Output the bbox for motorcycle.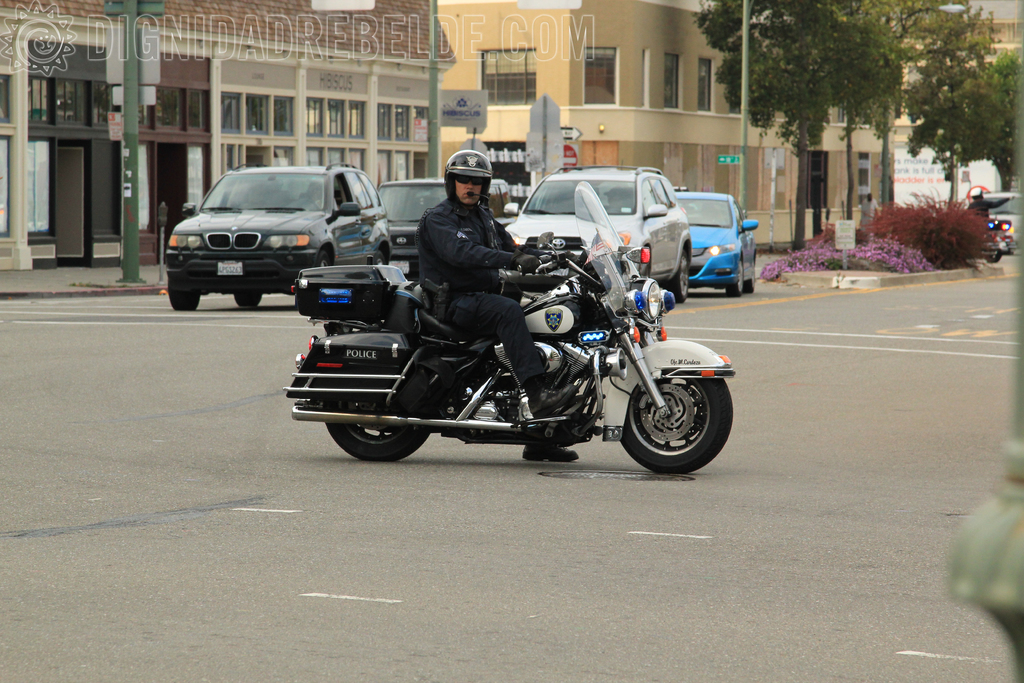
[x1=287, y1=195, x2=734, y2=480].
